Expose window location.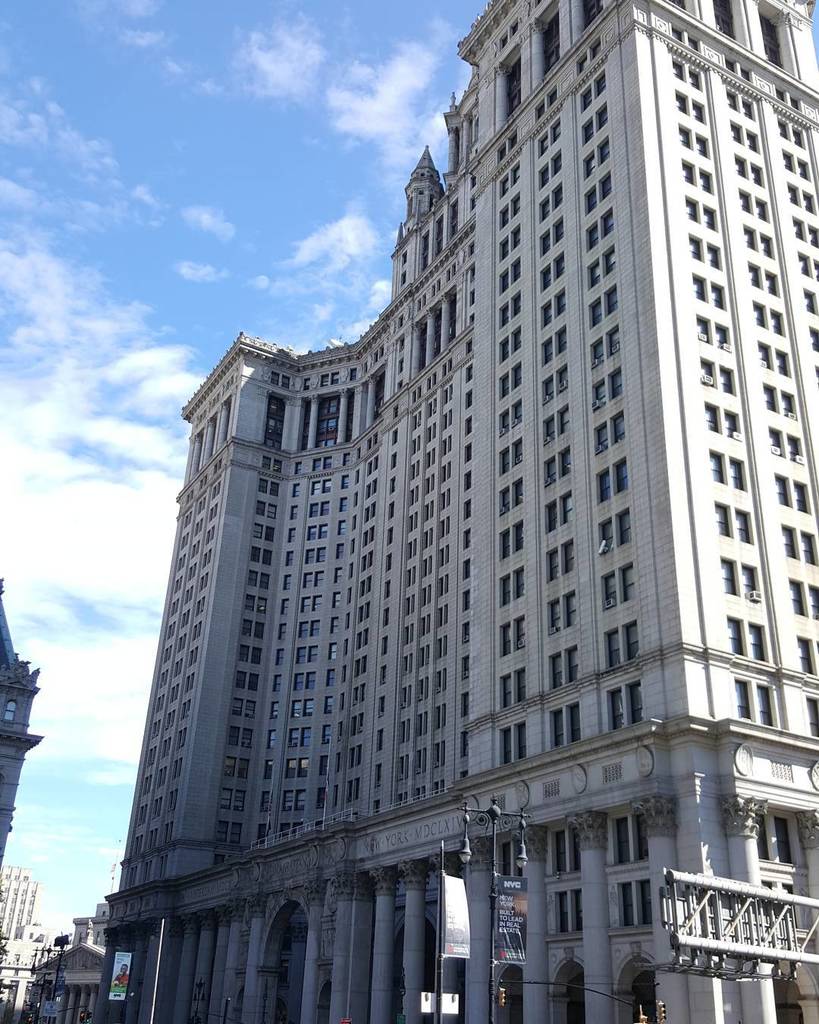
Exposed at x1=495 y1=325 x2=525 y2=360.
